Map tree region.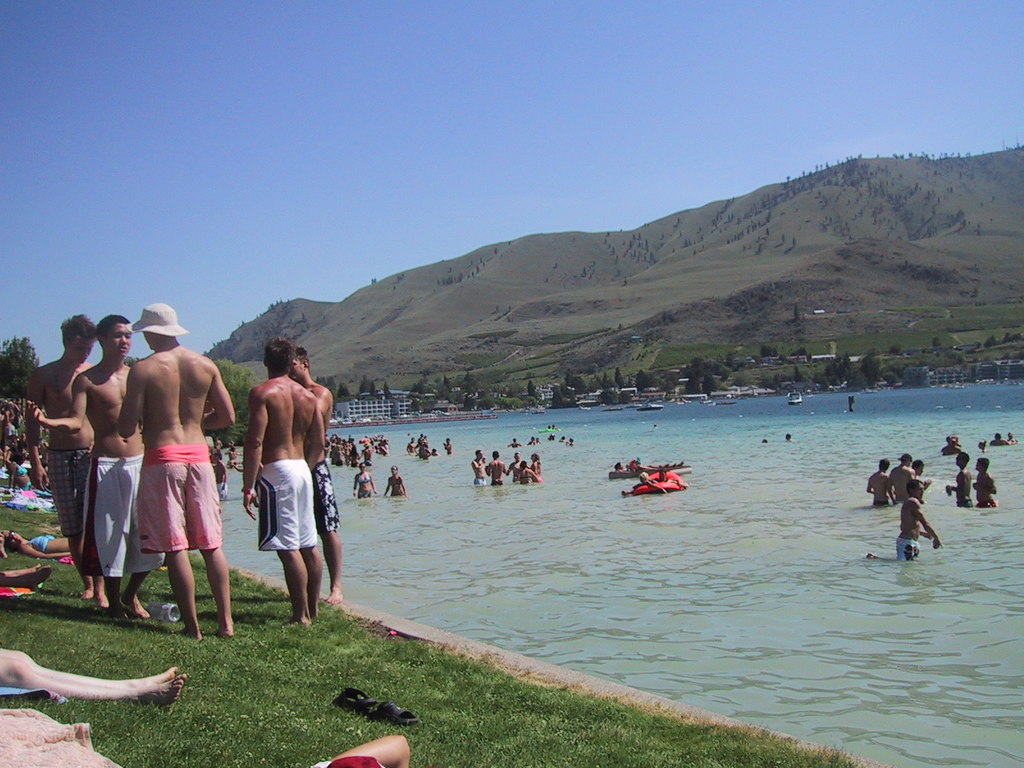
Mapped to 794:366:805:381.
